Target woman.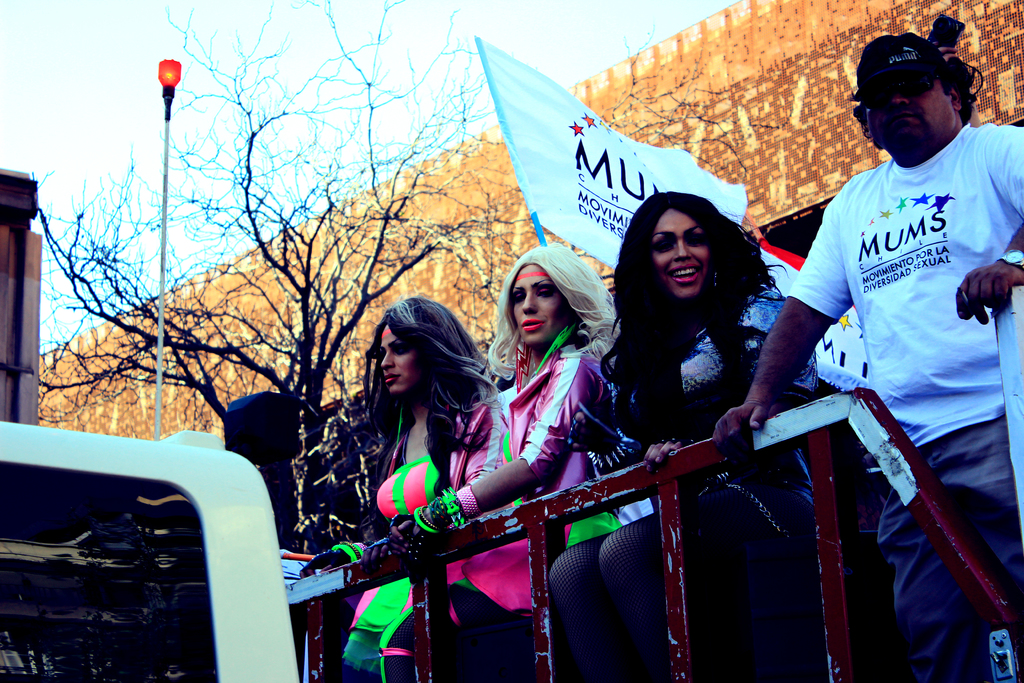
Target region: BBox(545, 191, 815, 682).
